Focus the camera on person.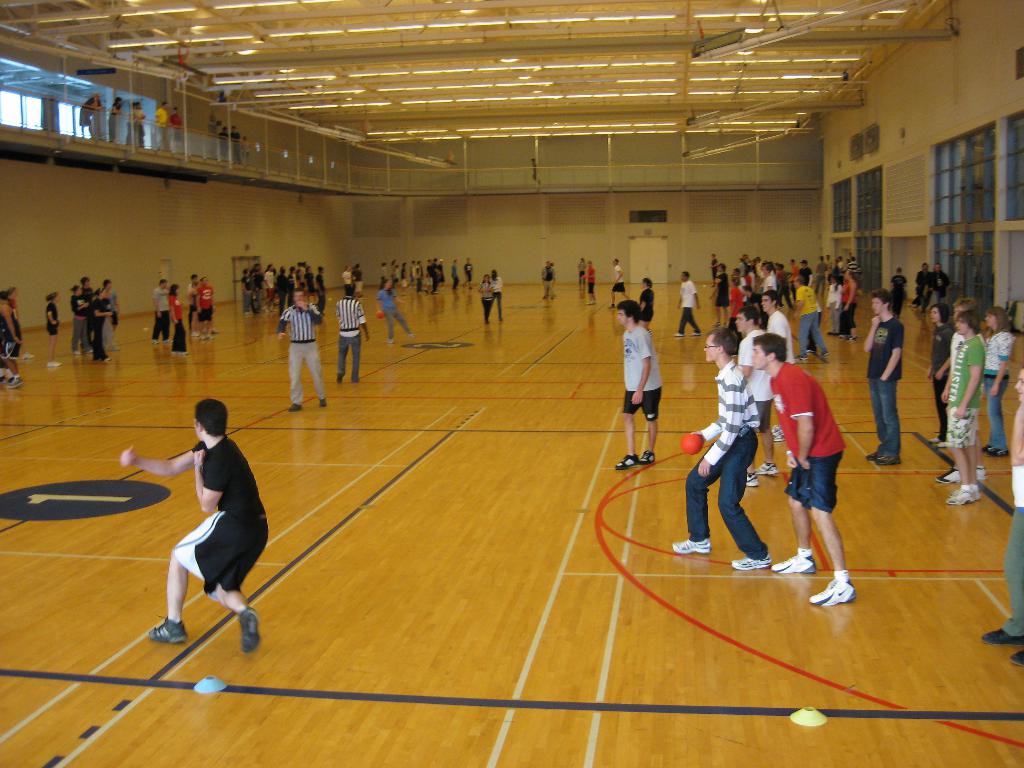
Focus region: left=277, top=286, right=328, bottom=415.
